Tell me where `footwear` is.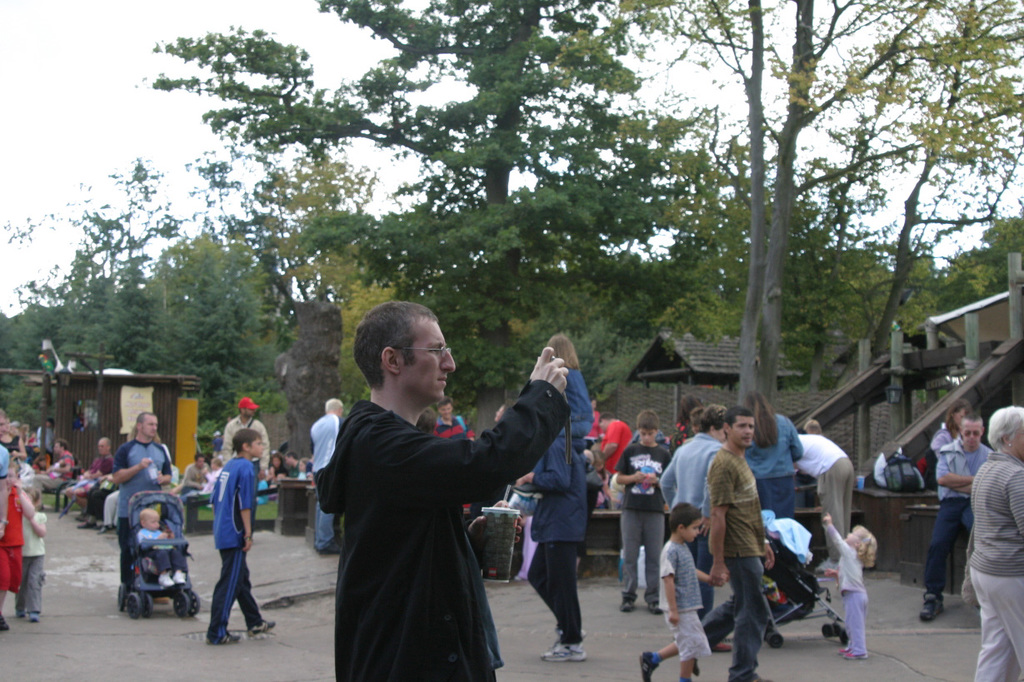
`footwear` is at [539,642,592,659].
